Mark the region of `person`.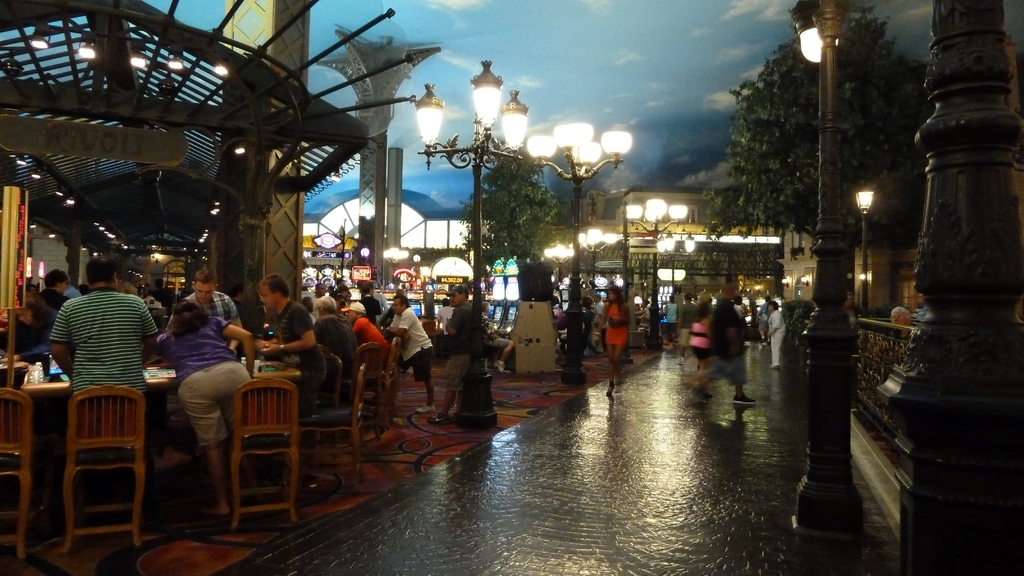
Region: 596, 275, 635, 378.
